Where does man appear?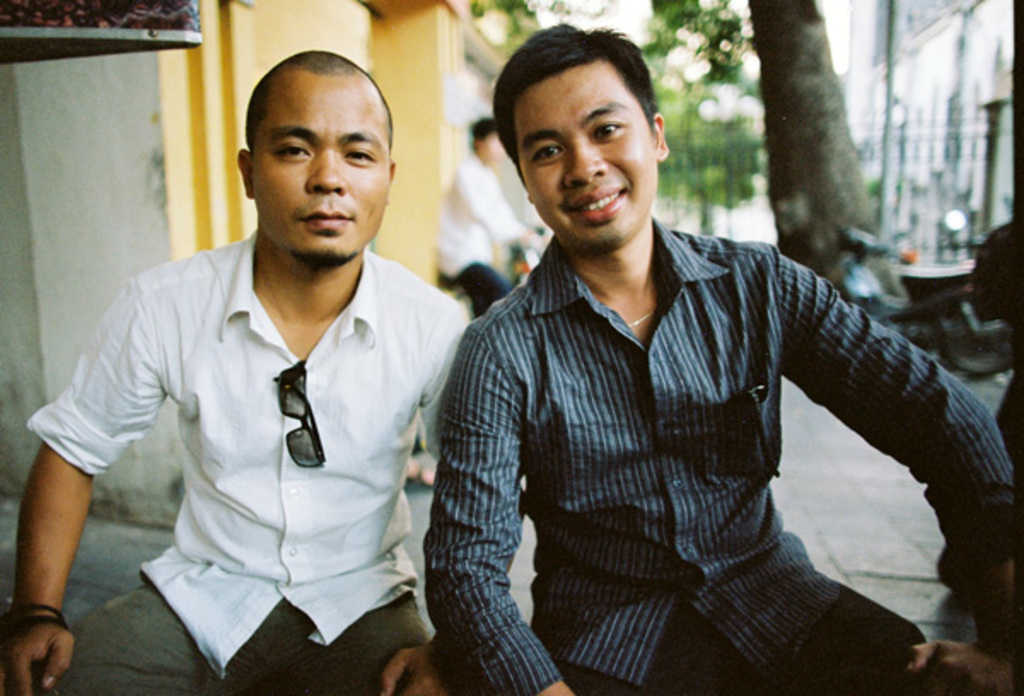
Appears at region(0, 48, 476, 694).
